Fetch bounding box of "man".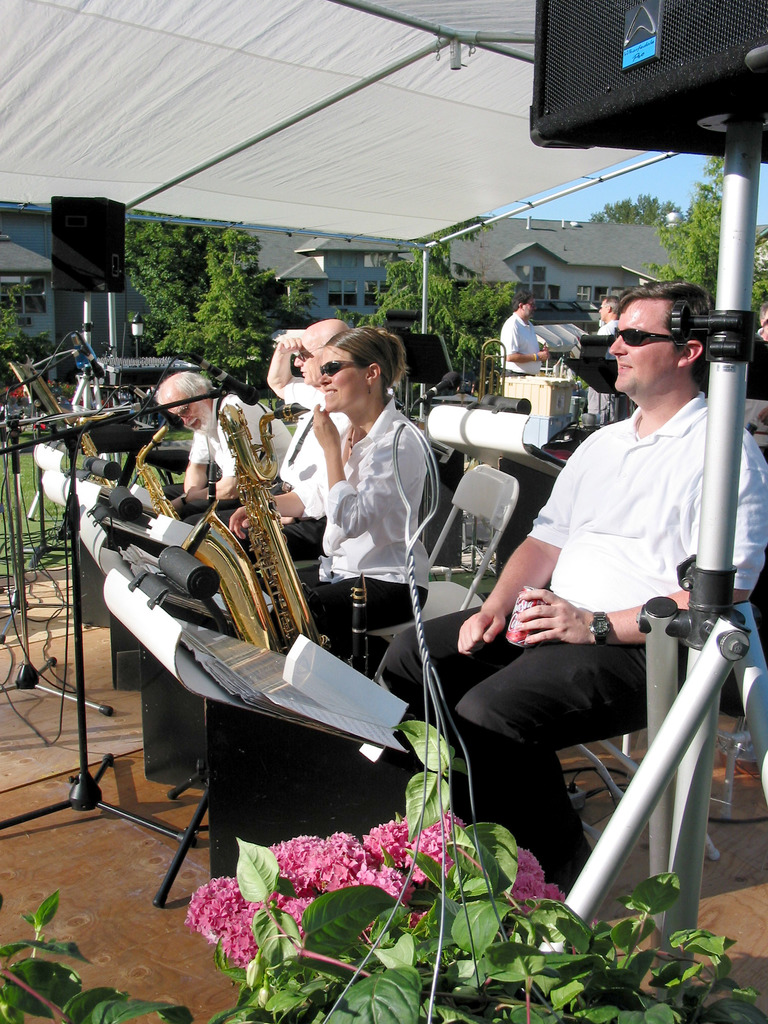
Bbox: 583:292:620:428.
